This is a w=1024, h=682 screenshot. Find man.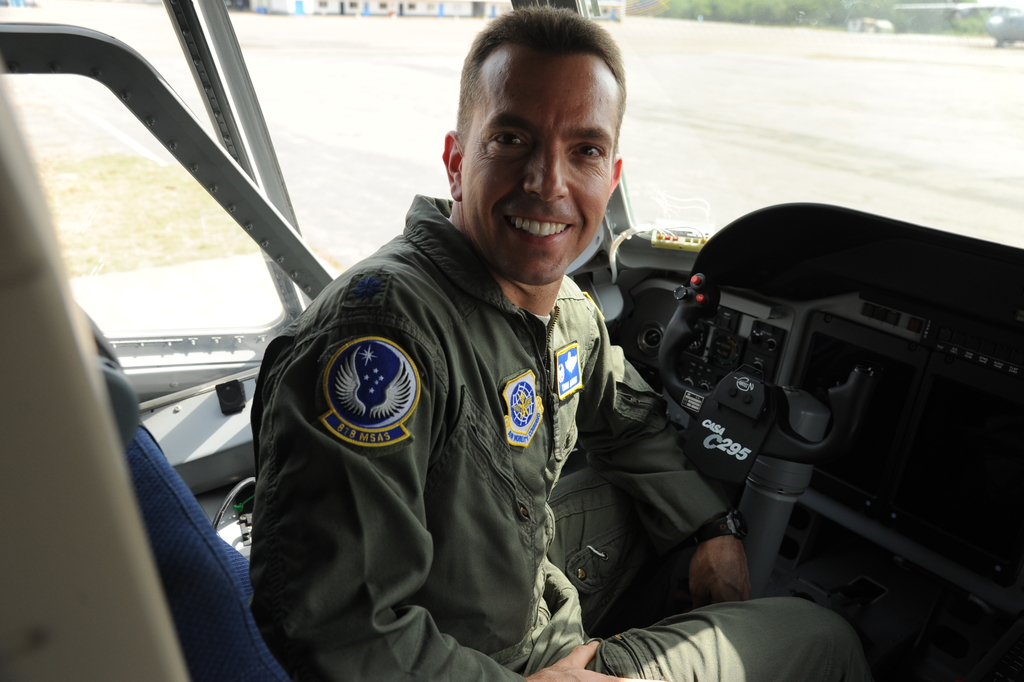
Bounding box: pyautogui.locateOnScreen(247, 0, 875, 681).
